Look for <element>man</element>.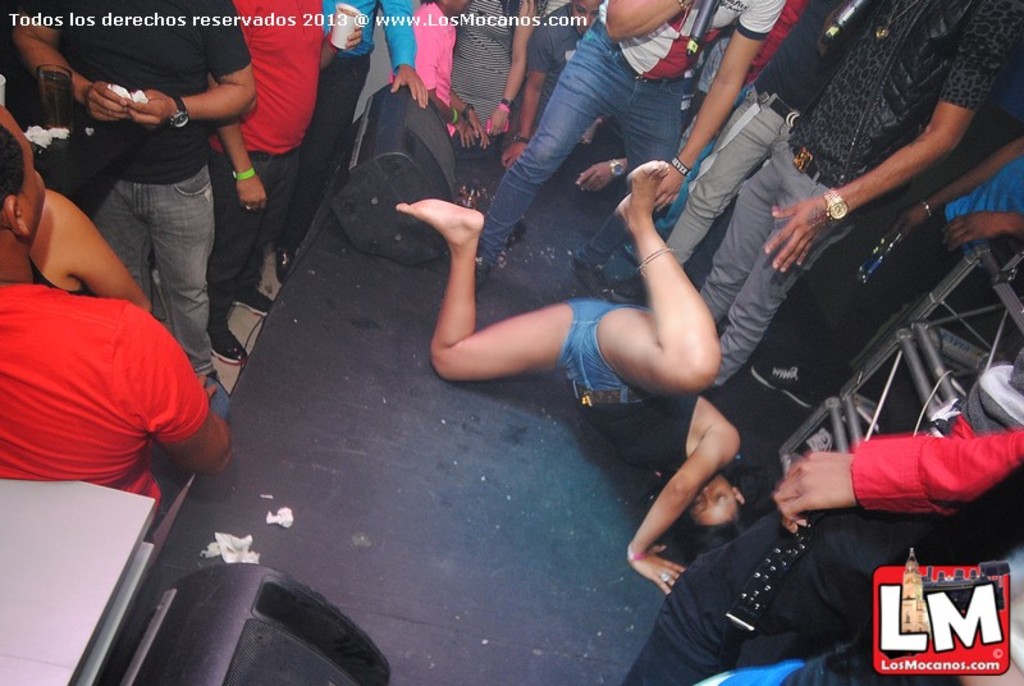
Found: bbox=(211, 0, 324, 370).
